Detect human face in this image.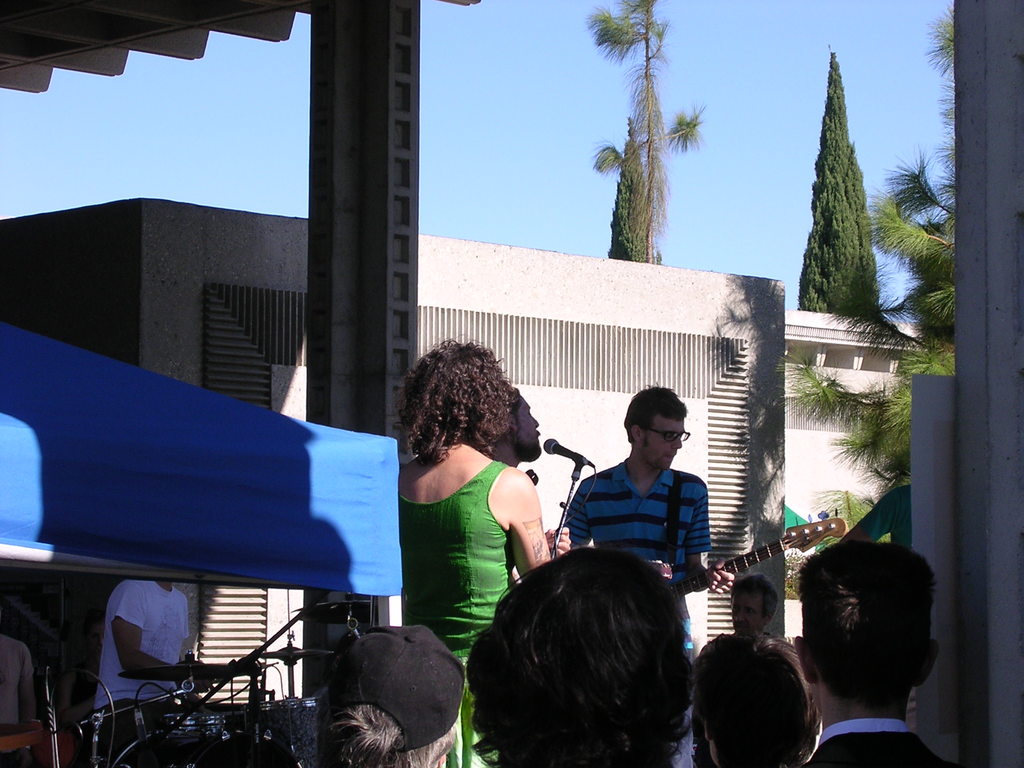
Detection: box(644, 410, 687, 474).
